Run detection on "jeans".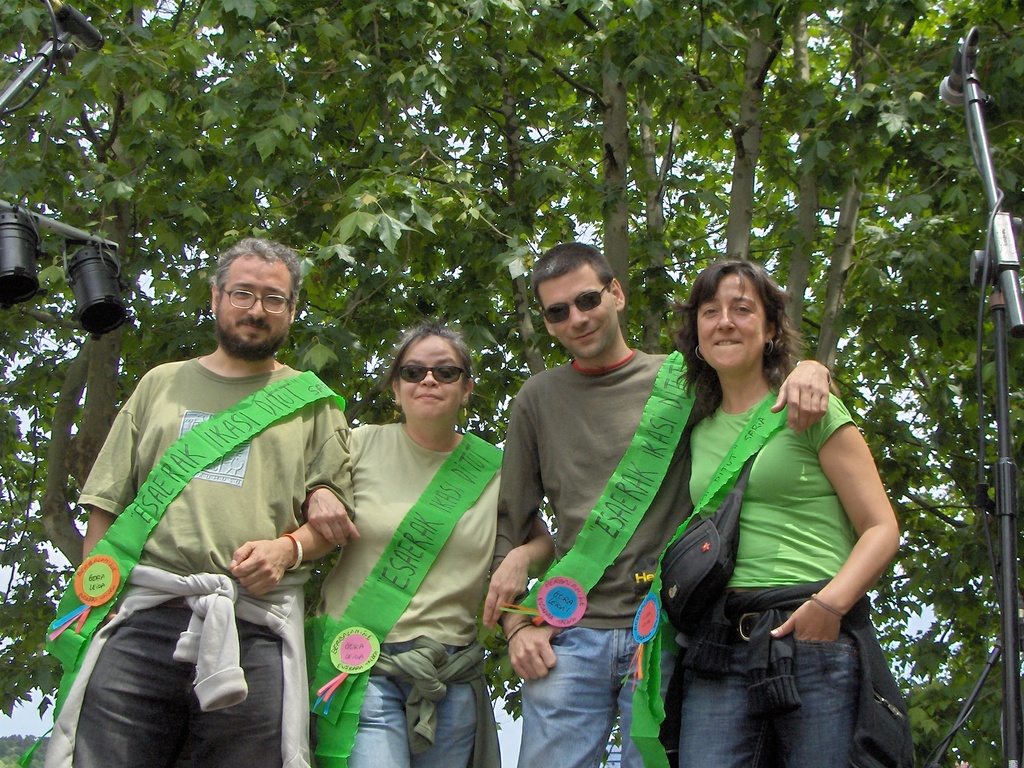
Result: rect(350, 639, 477, 767).
